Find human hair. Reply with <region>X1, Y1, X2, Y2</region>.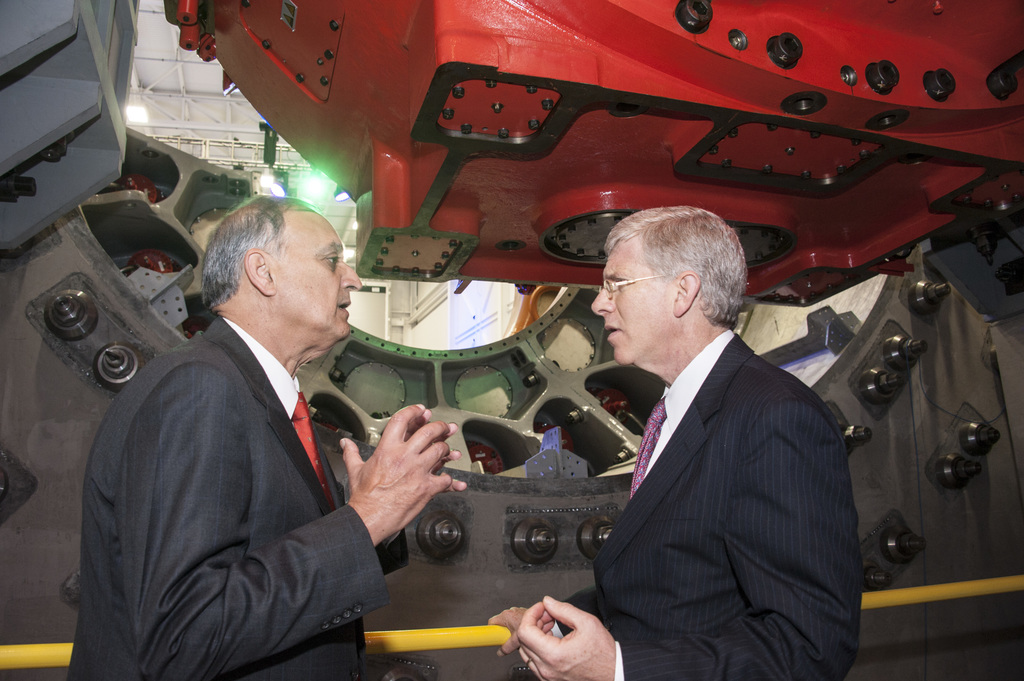
<region>196, 193, 311, 305</region>.
